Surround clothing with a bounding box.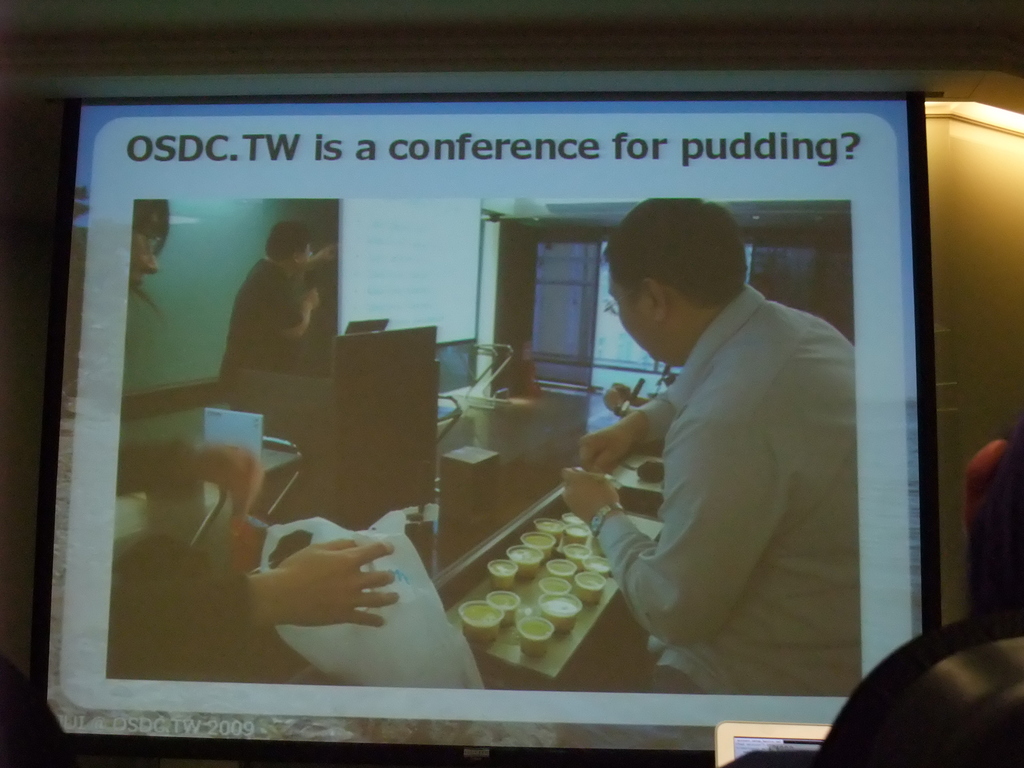
rect(221, 253, 315, 394).
